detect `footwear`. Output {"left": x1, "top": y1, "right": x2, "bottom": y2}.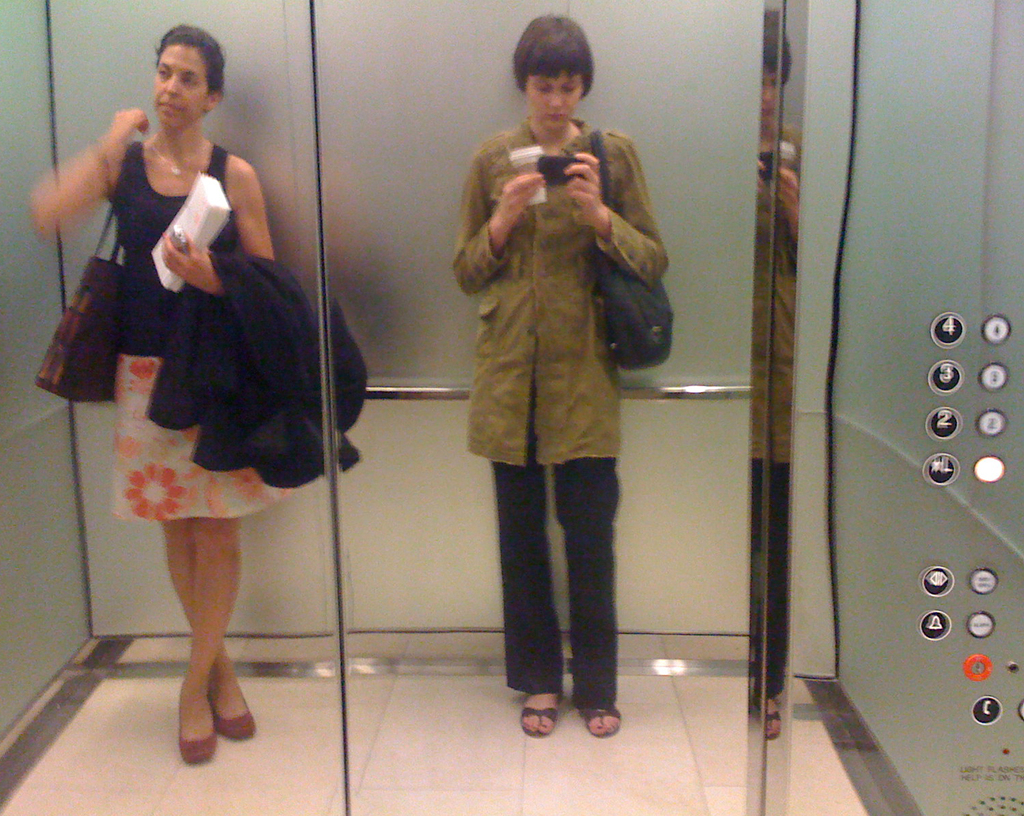
{"left": 210, "top": 701, "right": 257, "bottom": 742}.
